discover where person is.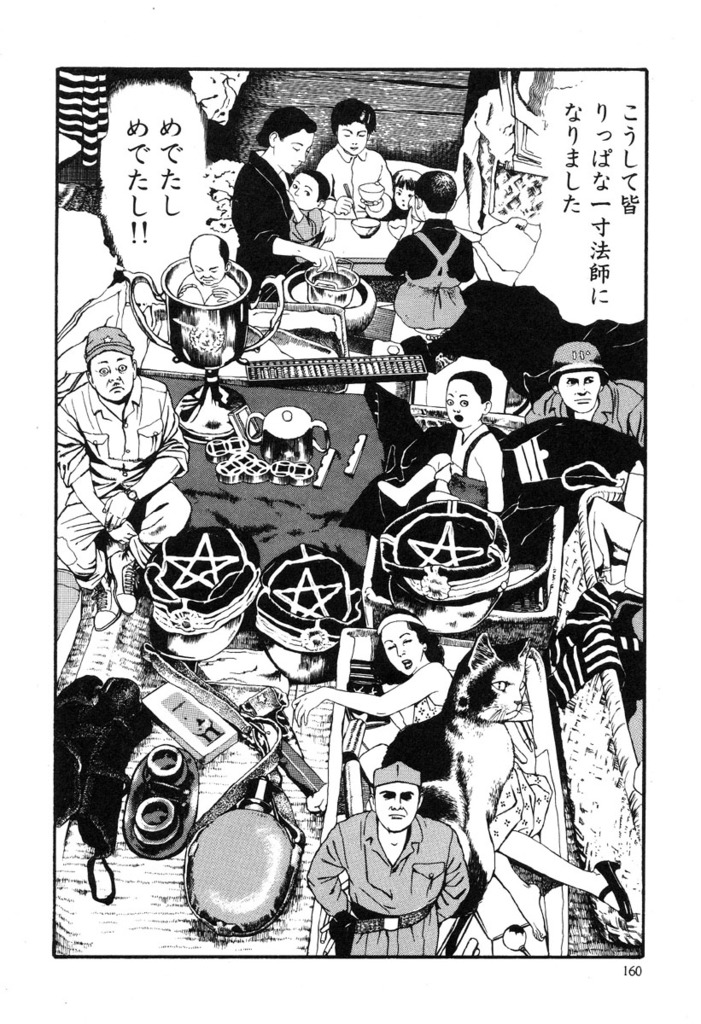
Discovered at box(306, 756, 473, 970).
